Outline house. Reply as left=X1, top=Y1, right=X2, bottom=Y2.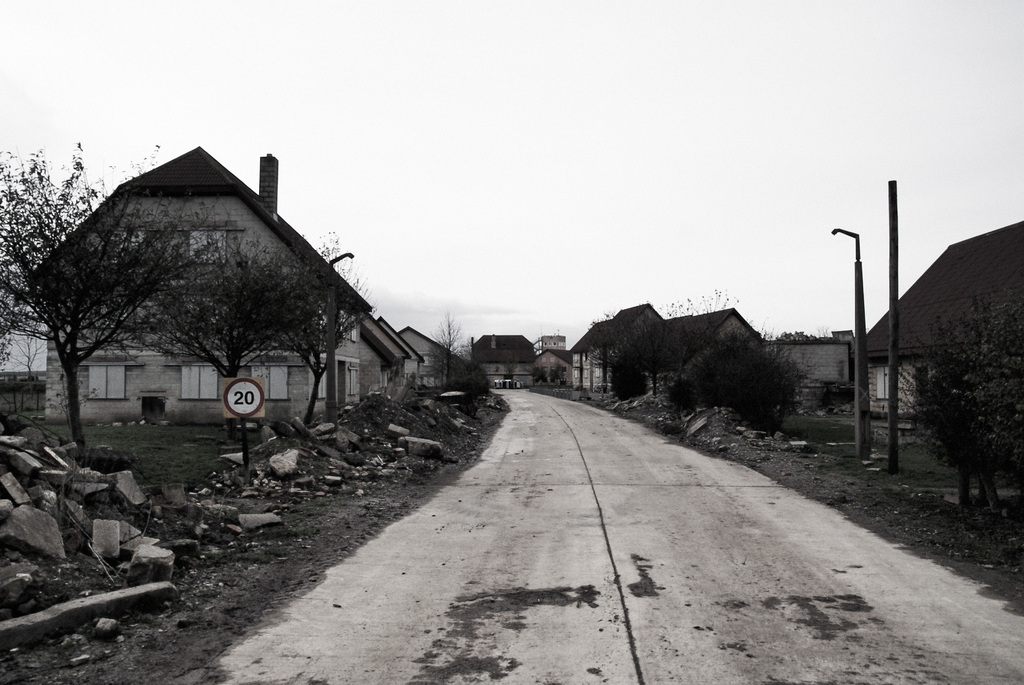
left=850, top=219, right=1023, bottom=462.
